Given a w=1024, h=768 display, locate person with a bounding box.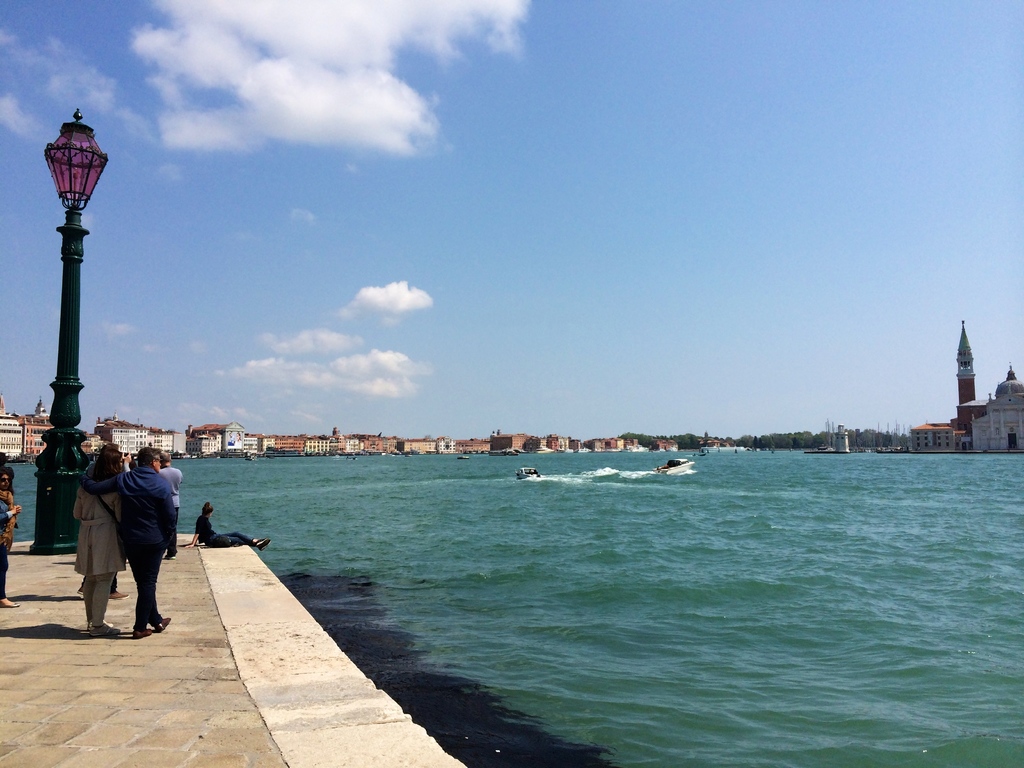
Located: {"left": 156, "top": 454, "right": 181, "bottom": 560}.
